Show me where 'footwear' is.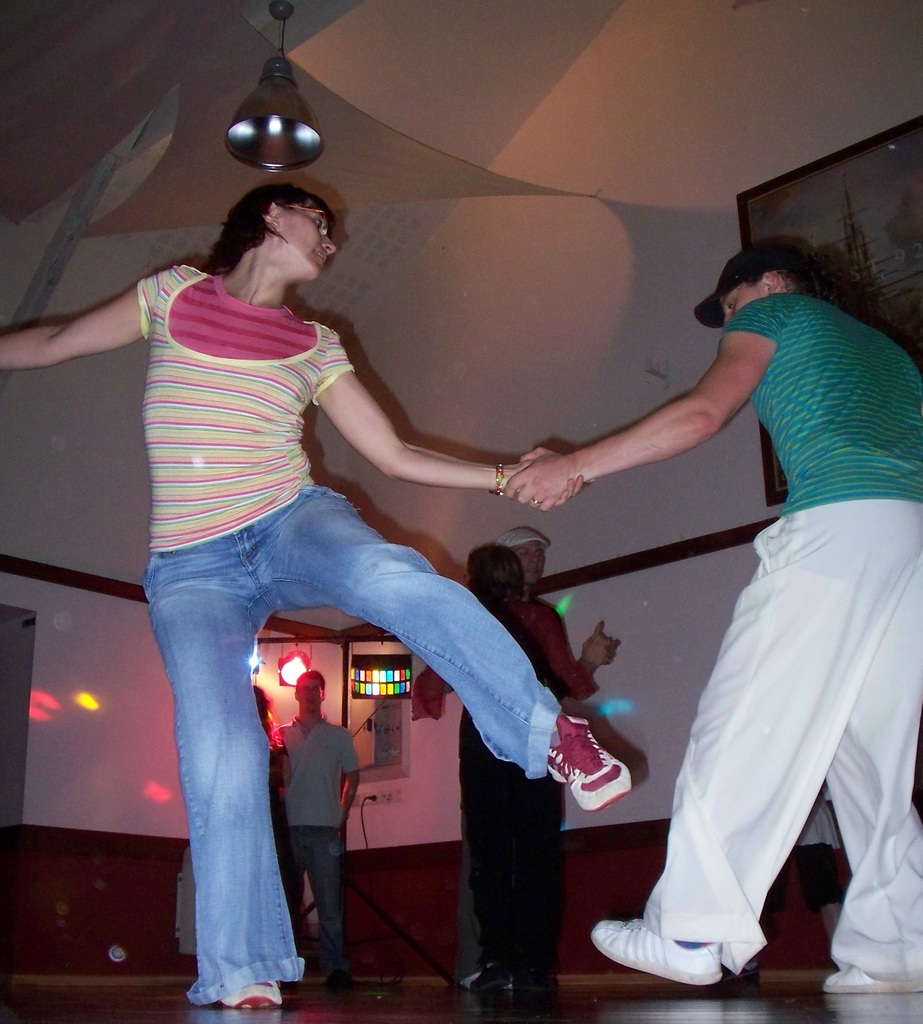
'footwear' is at BBox(324, 968, 355, 1000).
